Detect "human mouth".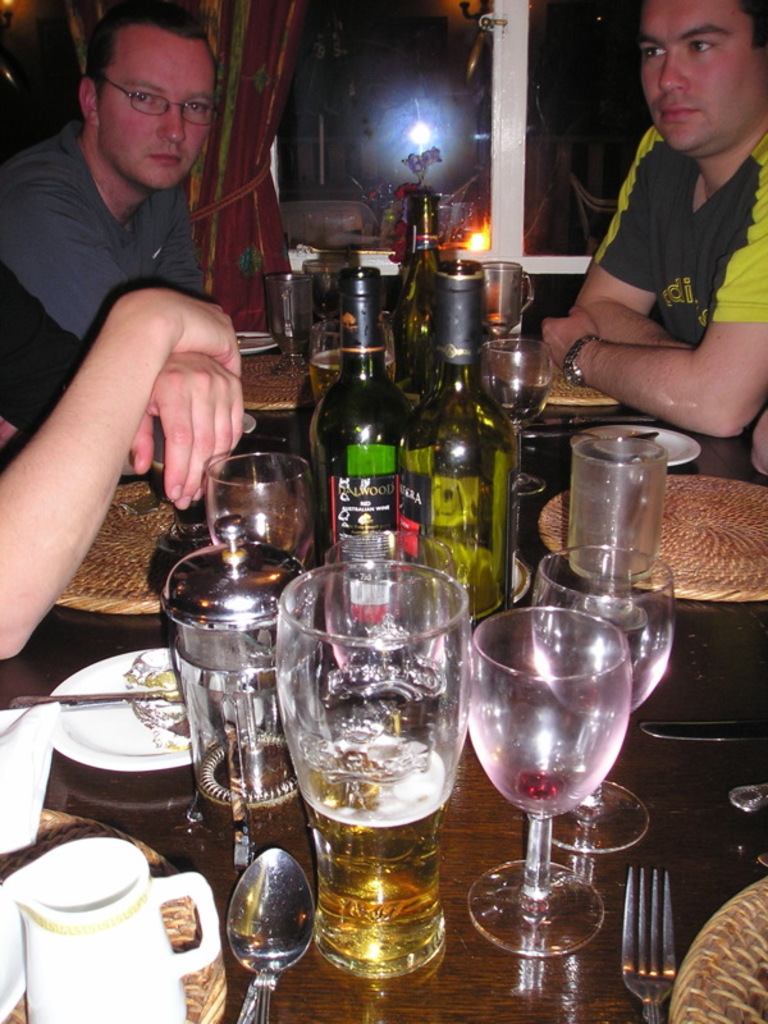
Detected at [left=649, top=100, right=703, bottom=131].
